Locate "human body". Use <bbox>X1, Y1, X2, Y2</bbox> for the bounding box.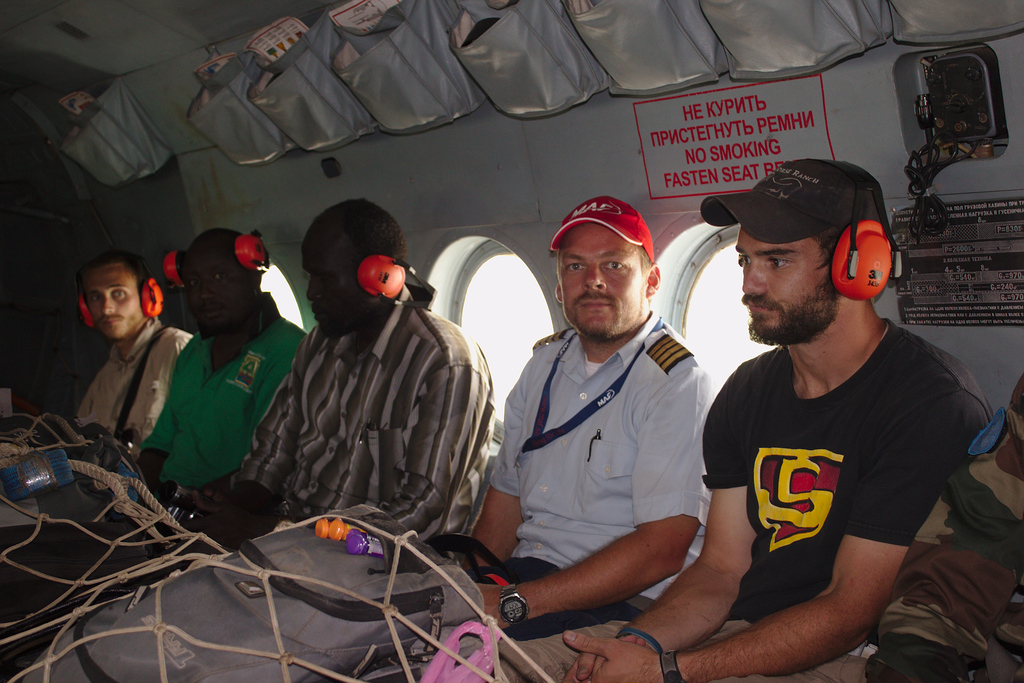
<bbox>490, 156, 1009, 682</bbox>.
